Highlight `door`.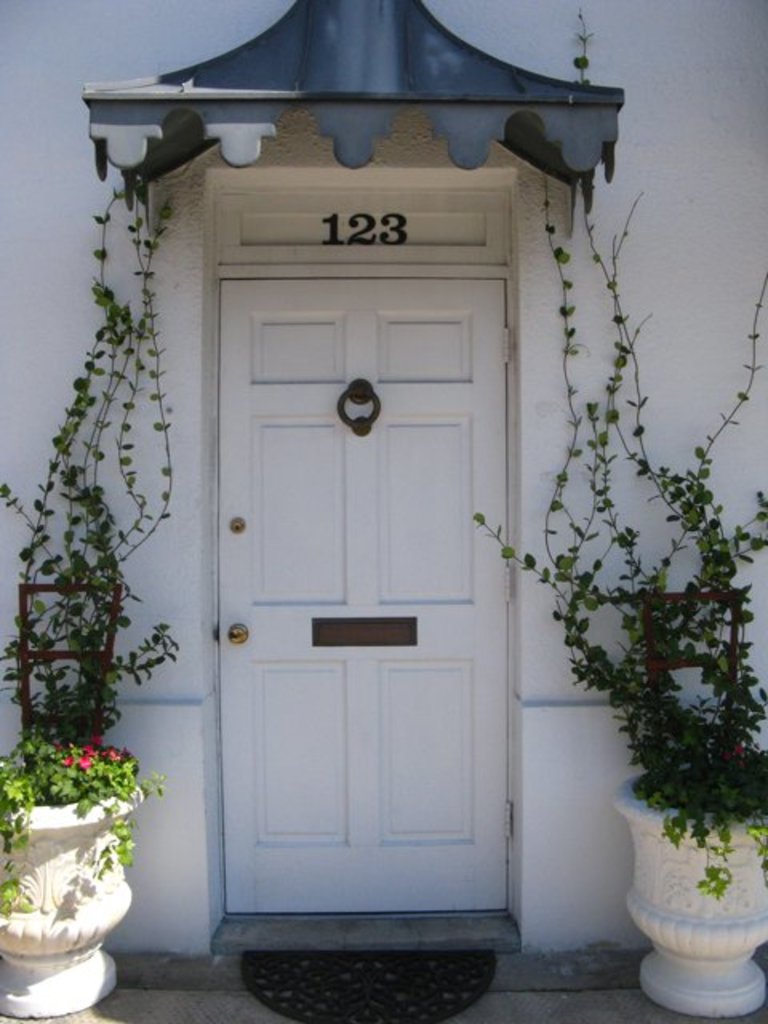
Highlighted region: (left=216, top=275, right=512, bottom=912).
